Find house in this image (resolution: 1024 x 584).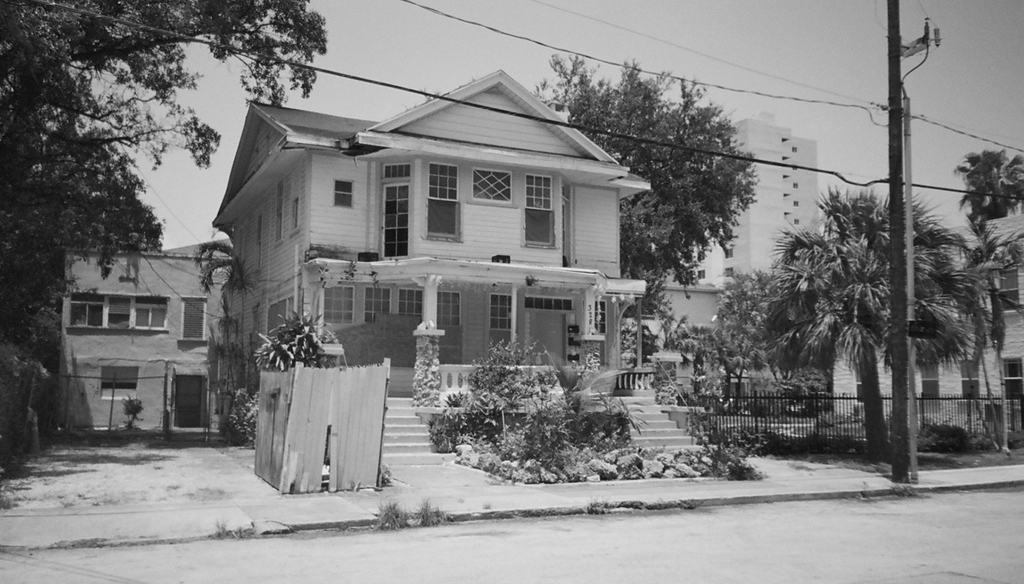
(201, 38, 670, 464).
